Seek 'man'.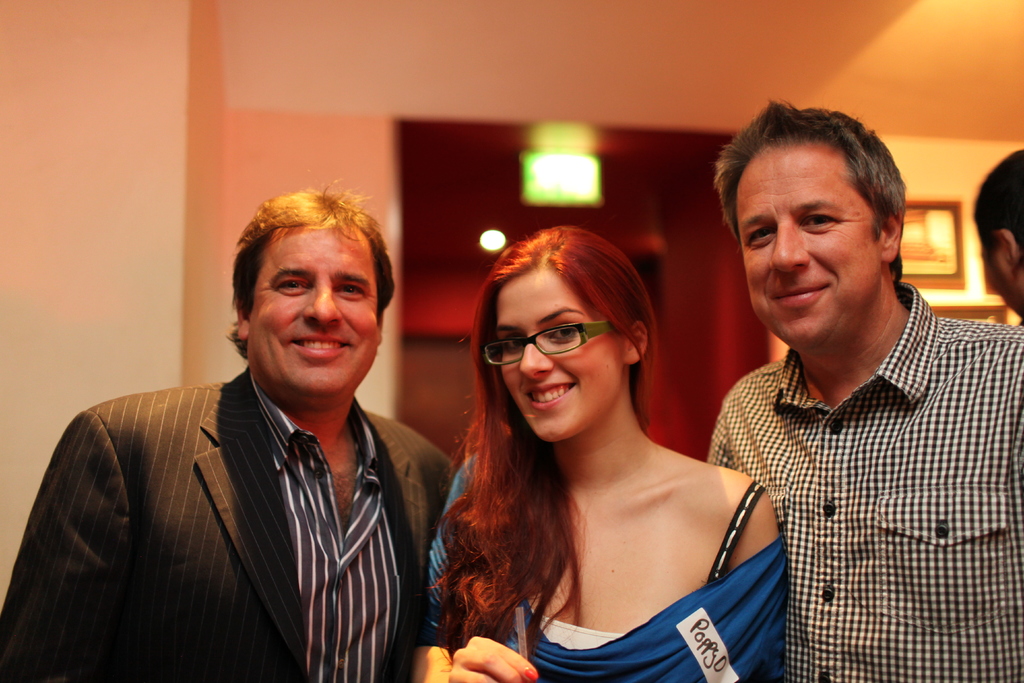
<box>26,233,448,676</box>.
